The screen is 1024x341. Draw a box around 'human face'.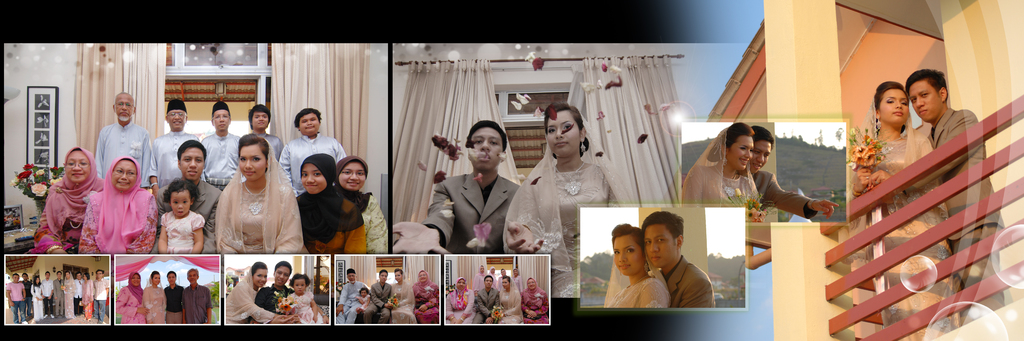
499 268 507 277.
